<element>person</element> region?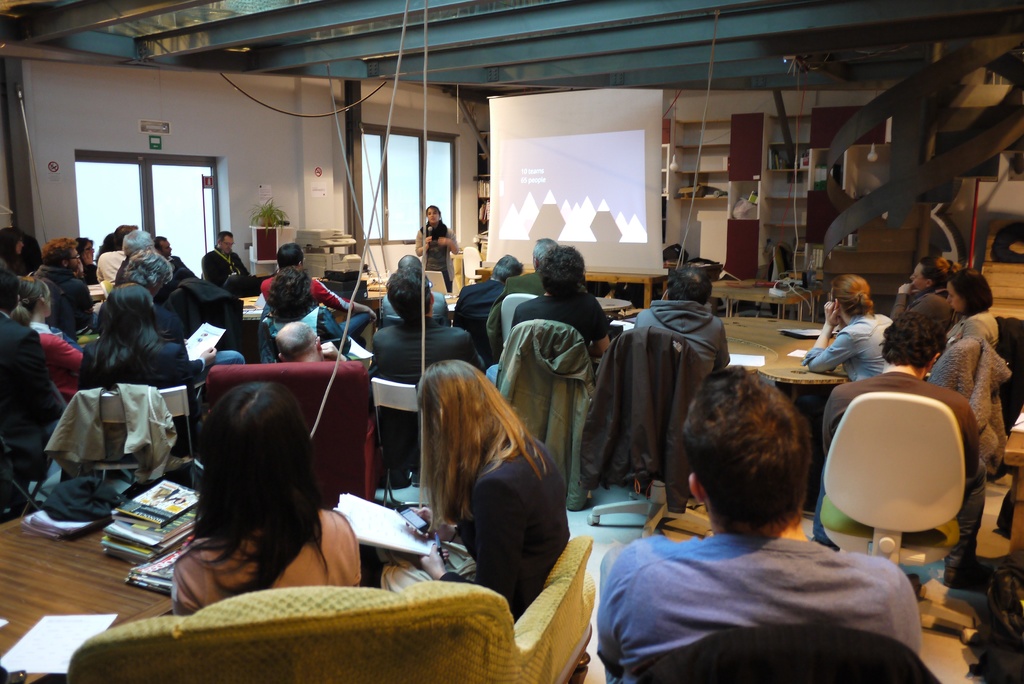
x1=359, y1=361, x2=572, y2=624
